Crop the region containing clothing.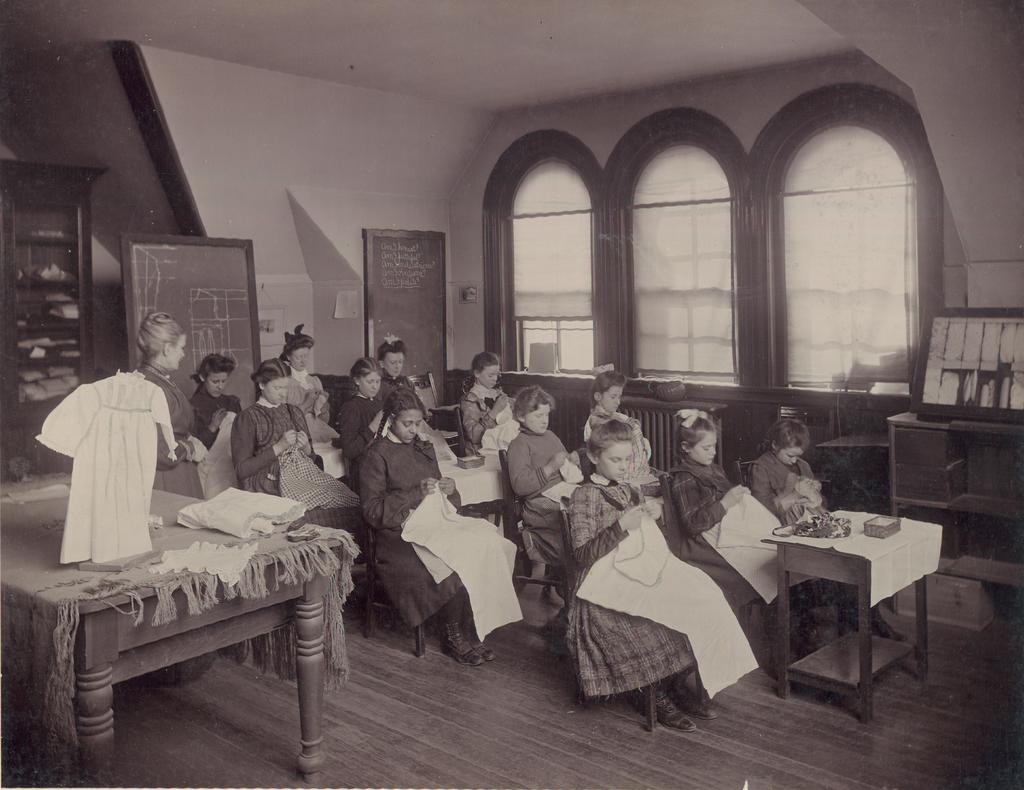
Crop region: (585,414,655,468).
